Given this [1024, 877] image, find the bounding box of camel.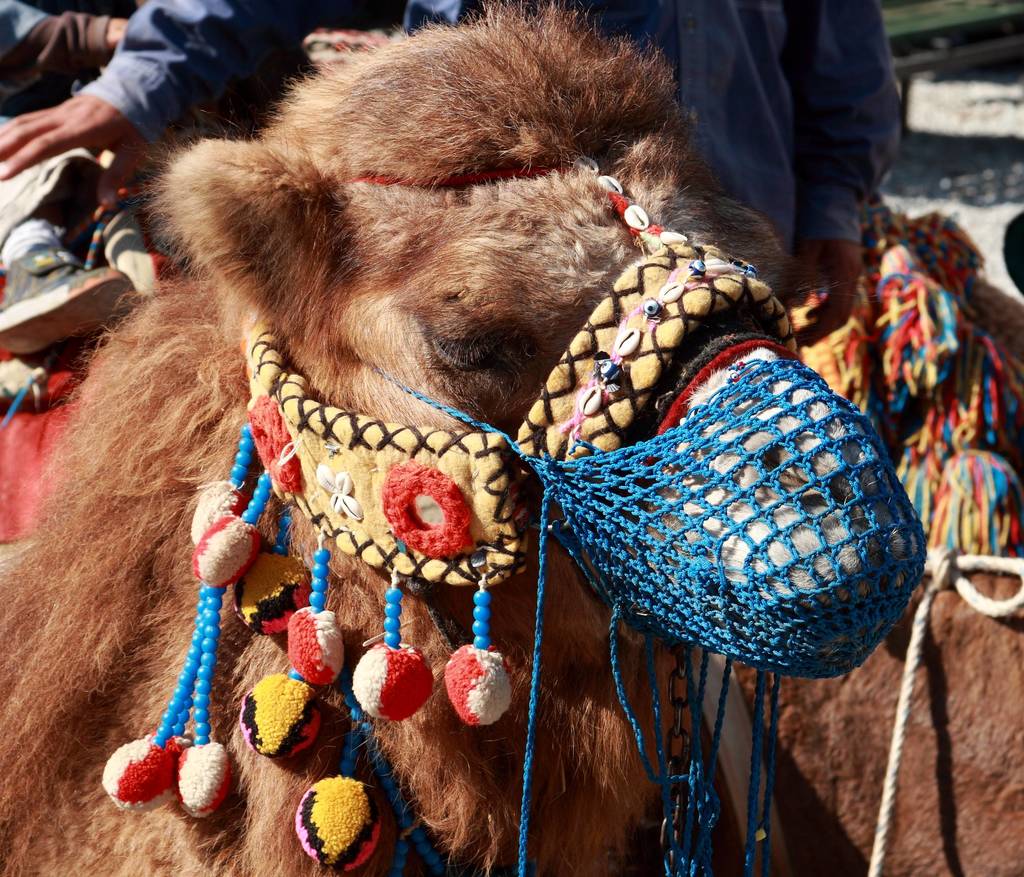
bbox=[1, 0, 922, 876].
